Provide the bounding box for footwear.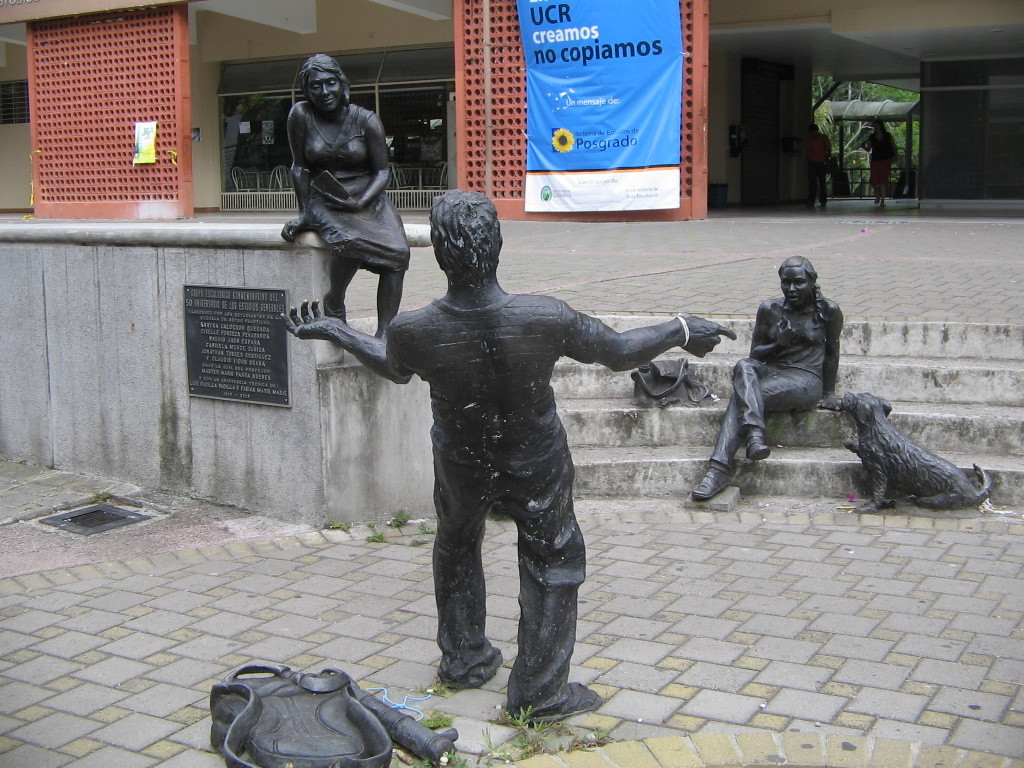
323,292,348,323.
